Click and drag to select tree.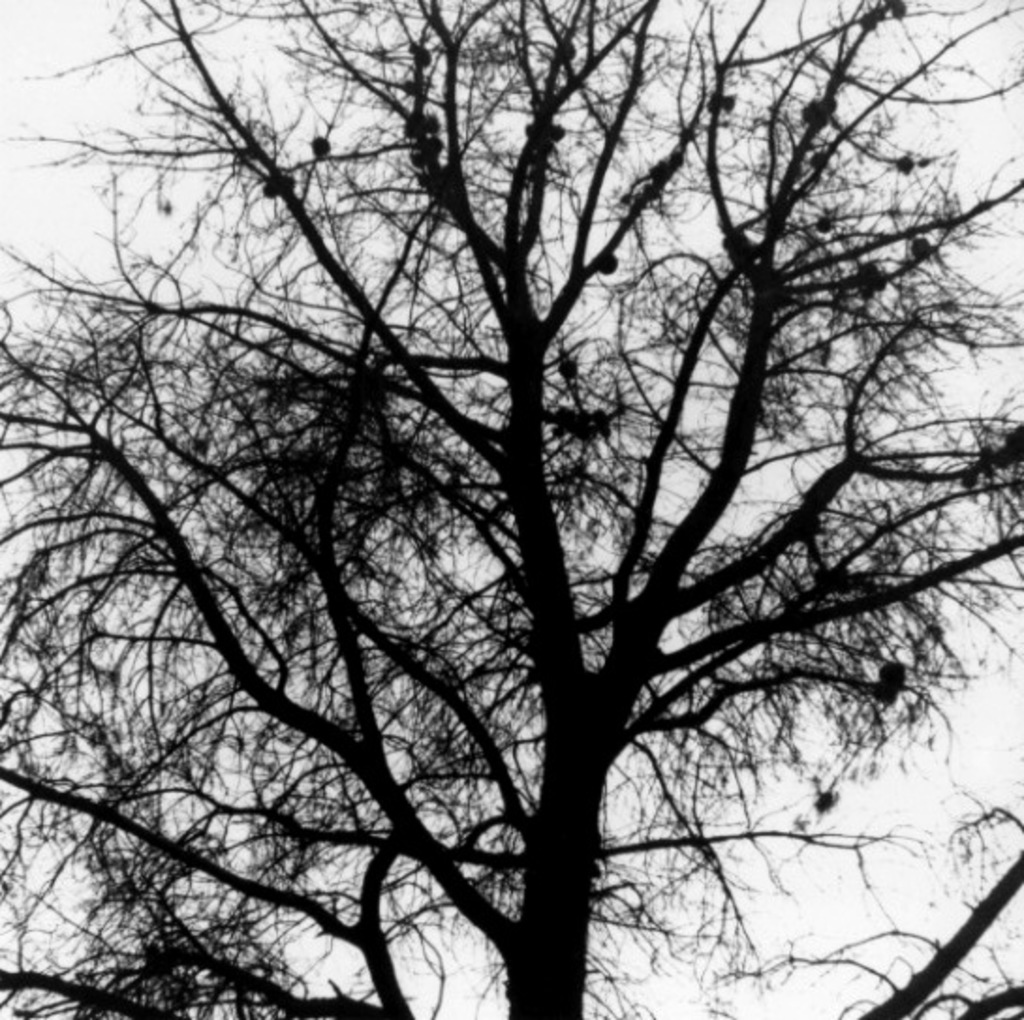
Selection: box=[38, 21, 985, 1019].
